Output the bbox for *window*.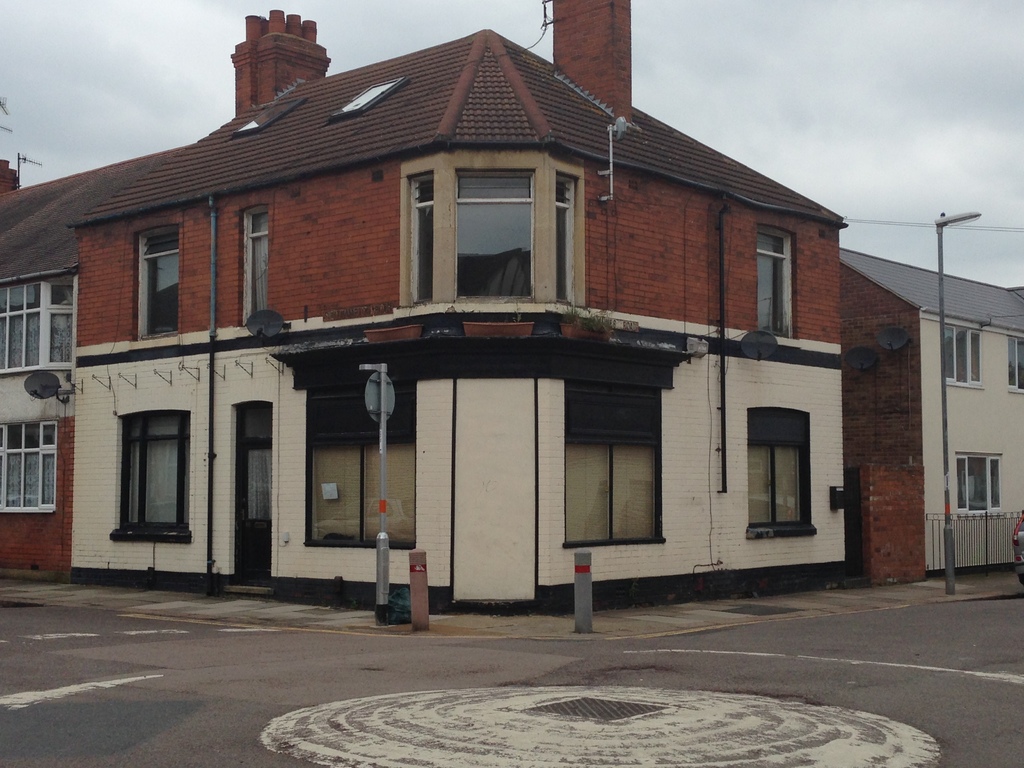
x1=0, y1=268, x2=74, y2=372.
